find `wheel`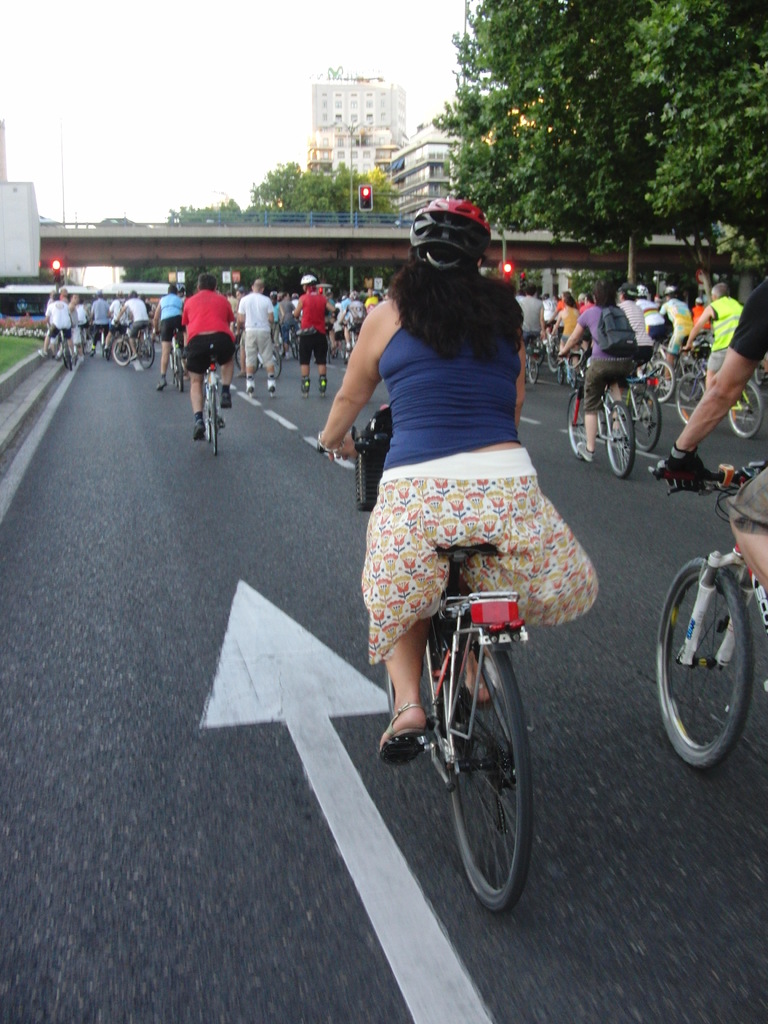
detection(568, 390, 588, 459)
